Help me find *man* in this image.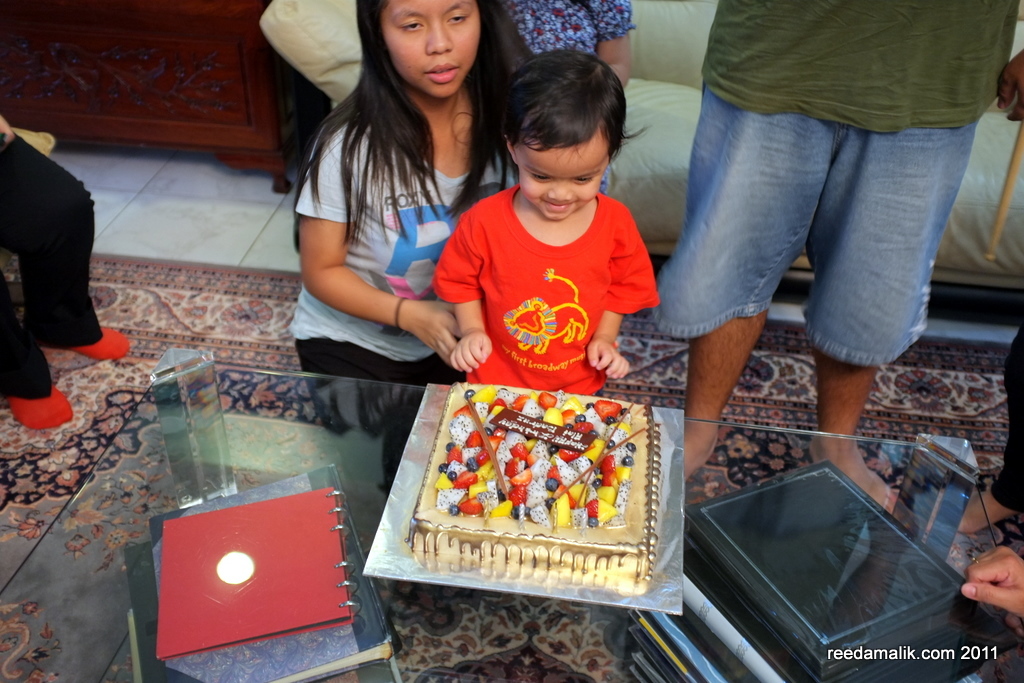
Found it: (x1=653, y1=3, x2=1023, y2=538).
